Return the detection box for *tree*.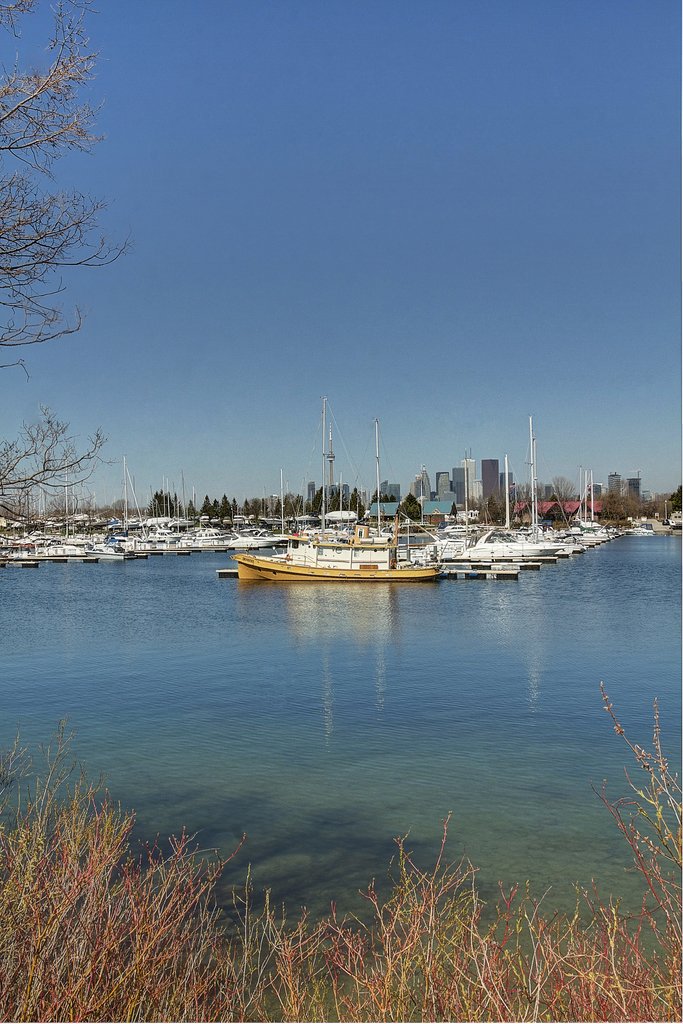
region(183, 502, 202, 518).
